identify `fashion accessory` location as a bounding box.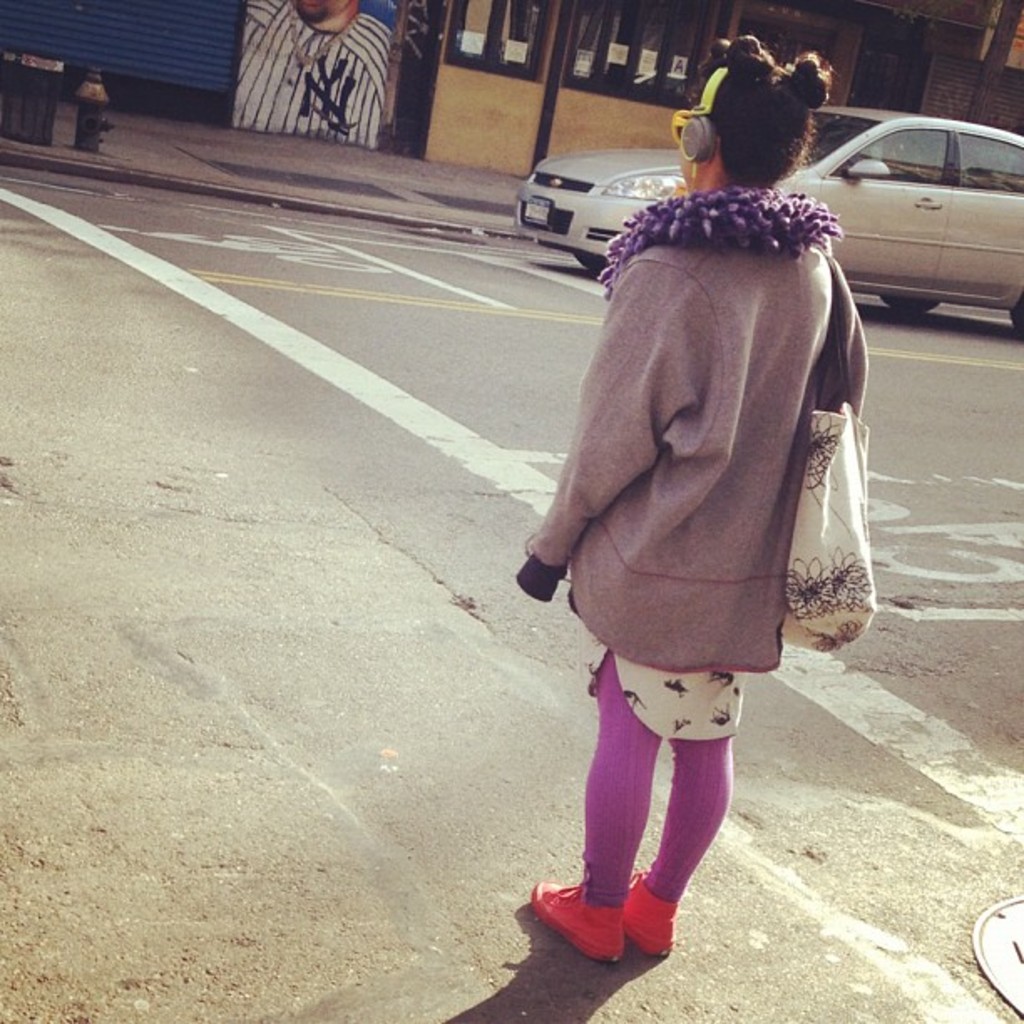
624 868 686 957.
